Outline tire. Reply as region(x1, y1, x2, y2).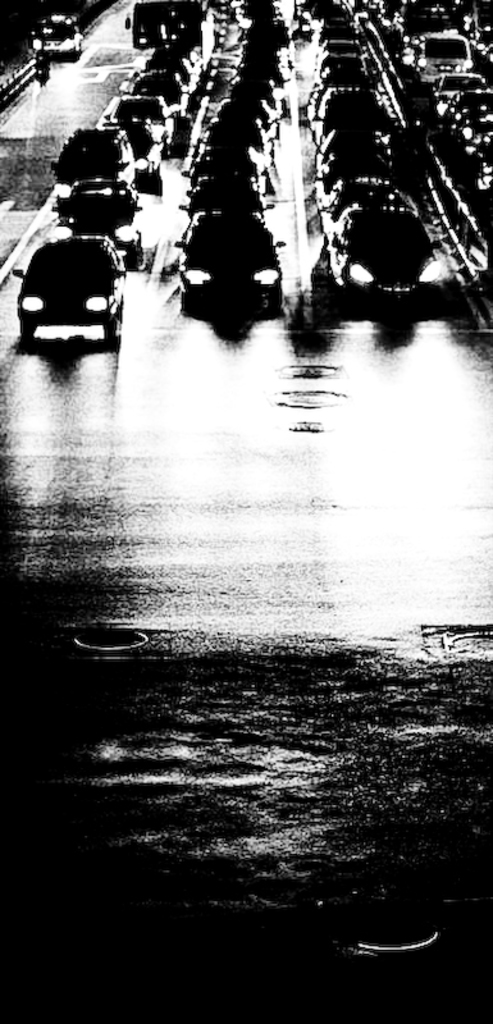
region(100, 320, 115, 342).
